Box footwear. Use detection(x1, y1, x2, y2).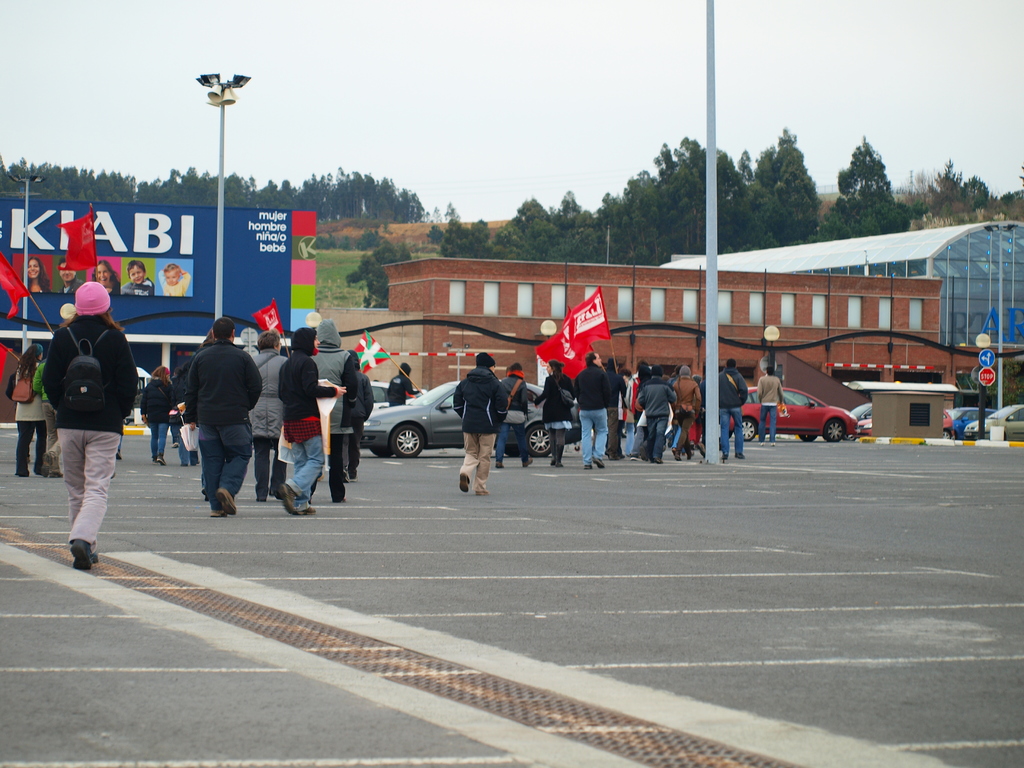
detection(554, 445, 564, 467).
